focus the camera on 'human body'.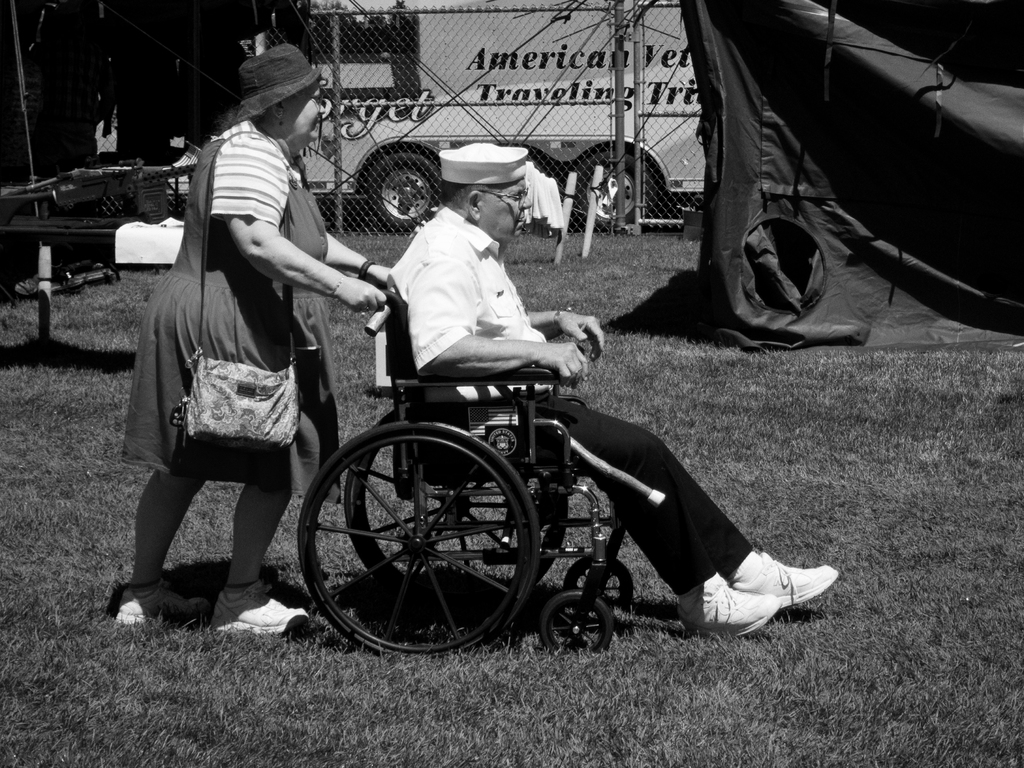
Focus region: bbox(118, 38, 393, 637).
